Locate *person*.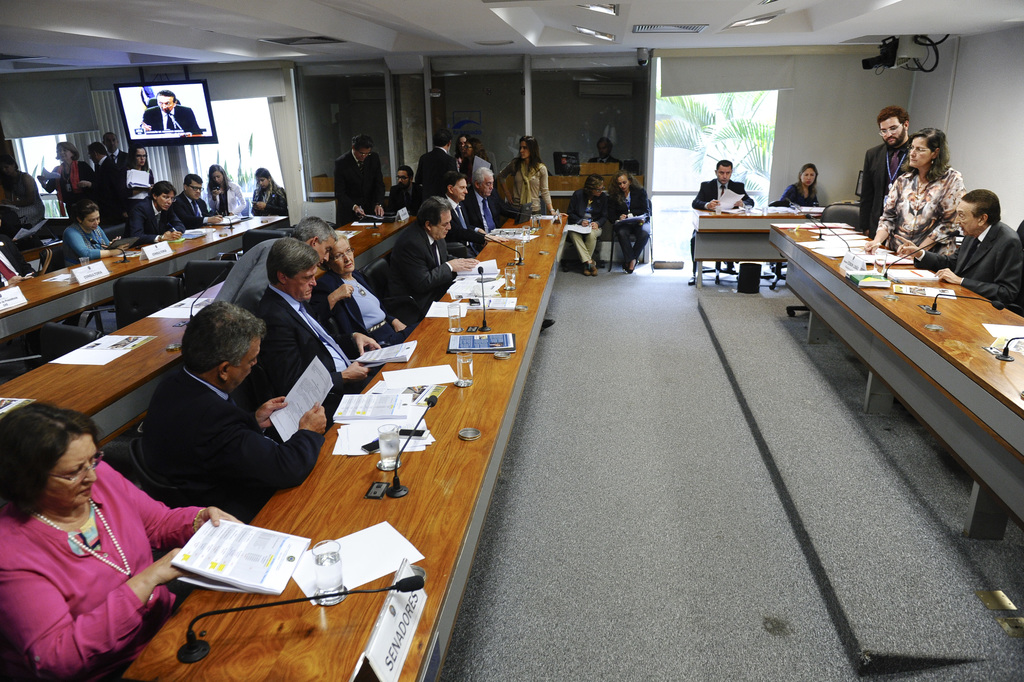
Bounding box: region(0, 138, 50, 243).
